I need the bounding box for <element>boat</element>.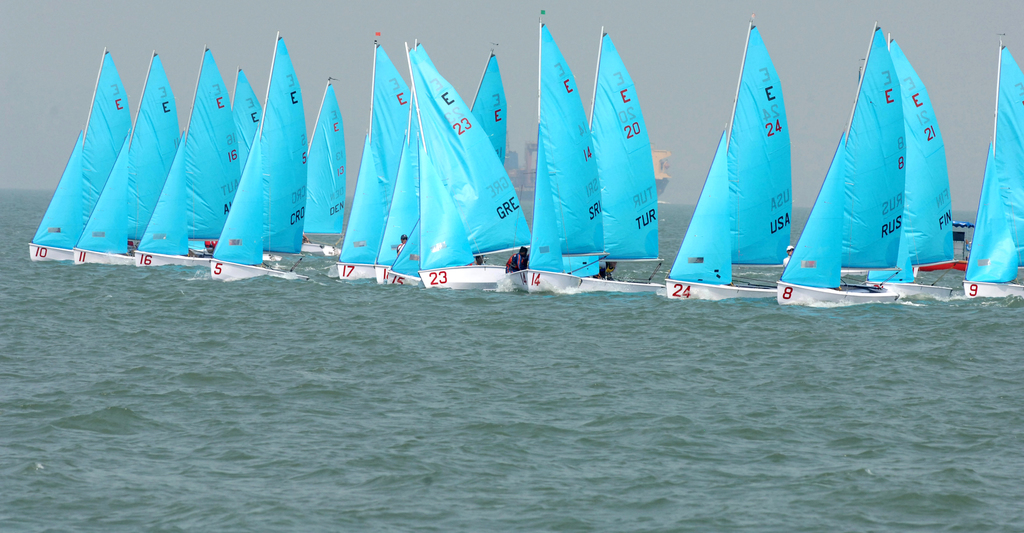
Here it is: (left=372, top=114, right=412, bottom=284).
